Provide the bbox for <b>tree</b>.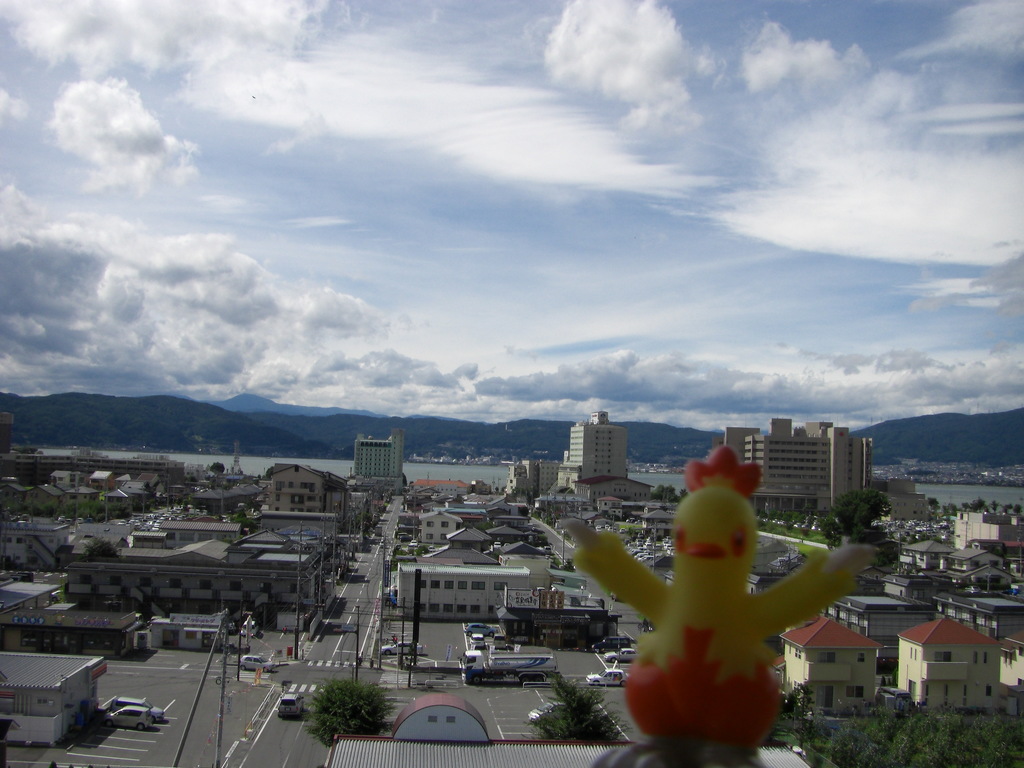
locate(812, 484, 893, 542).
